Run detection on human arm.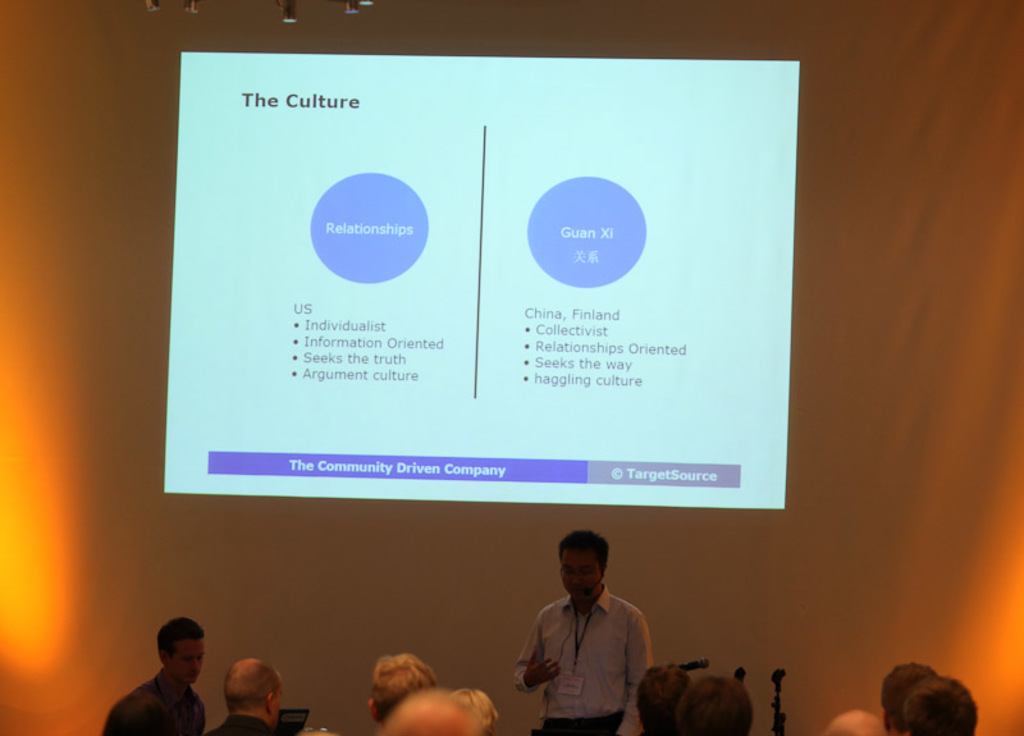
Result: [x1=184, y1=703, x2=209, y2=733].
